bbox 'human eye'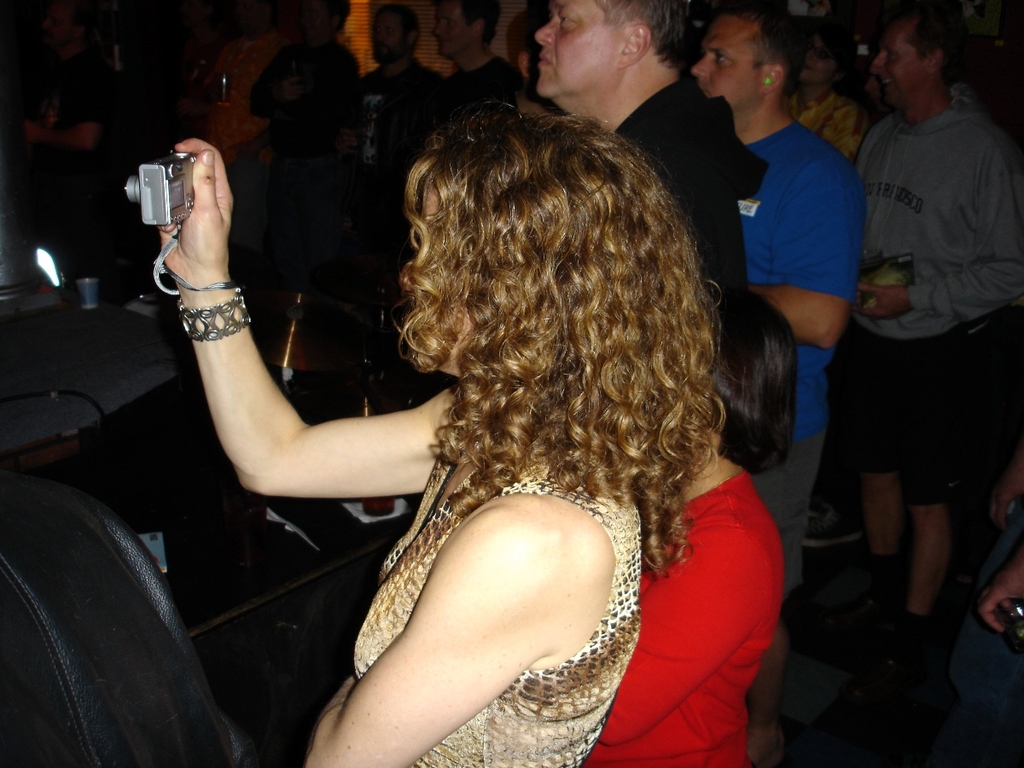
pyautogui.locateOnScreen(881, 49, 898, 61)
